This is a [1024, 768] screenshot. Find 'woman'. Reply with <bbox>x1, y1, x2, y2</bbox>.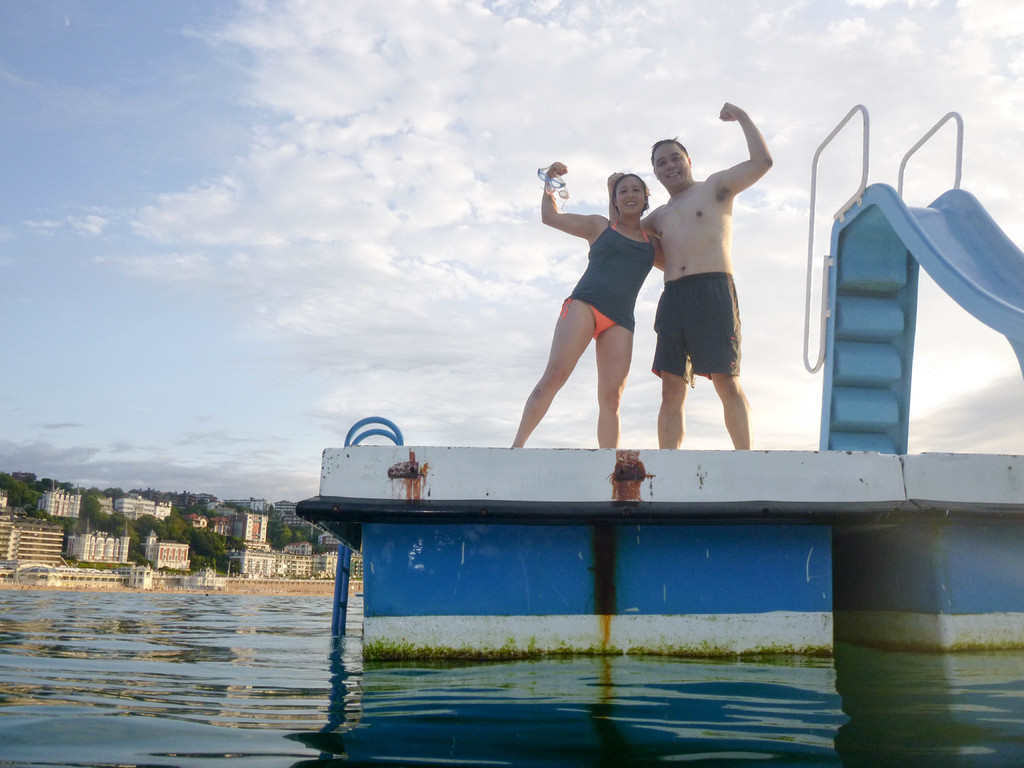
<bbox>525, 150, 674, 446</bbox>.
